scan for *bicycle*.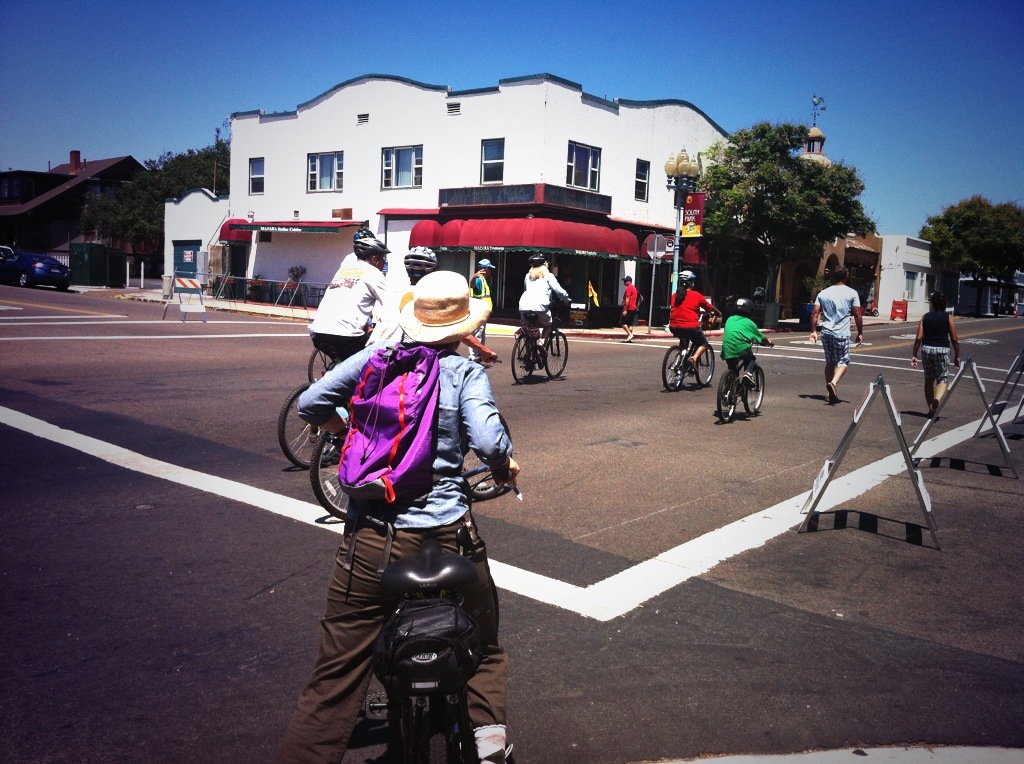
Scan result: bbox=(308, 349, 335, 381).
